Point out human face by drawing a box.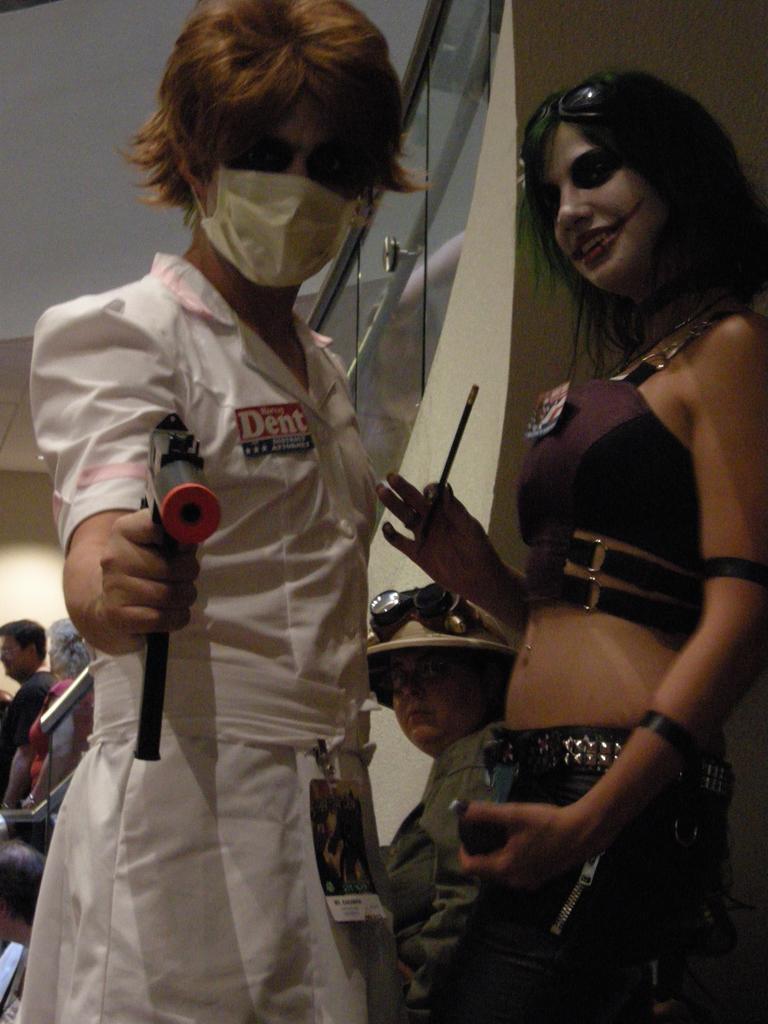
crop(202, 114, 358, 284).
